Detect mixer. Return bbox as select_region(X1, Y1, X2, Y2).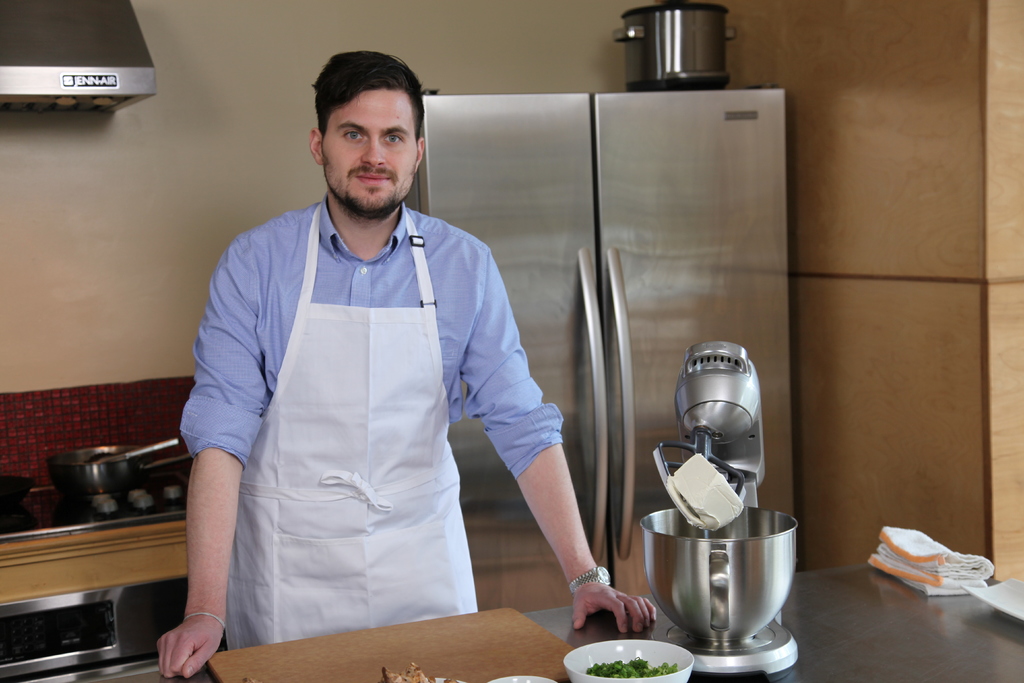
select_region(638, 340, 801, 680).
